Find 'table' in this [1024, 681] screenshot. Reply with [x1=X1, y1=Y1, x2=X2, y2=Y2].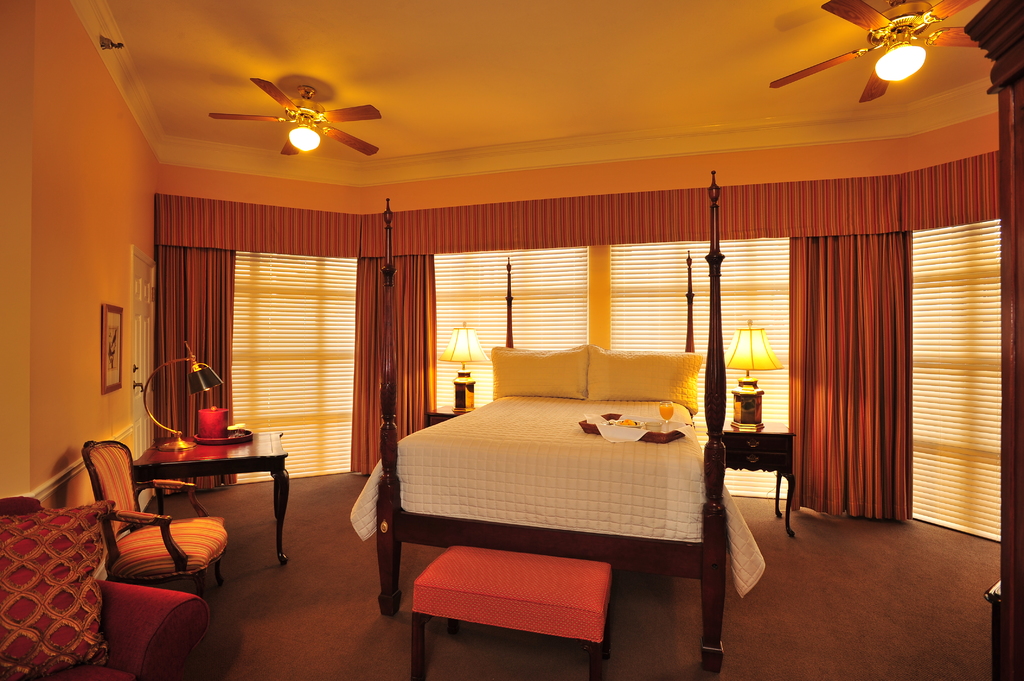
[x1=724, y1=413, x2=799, y2=534].
